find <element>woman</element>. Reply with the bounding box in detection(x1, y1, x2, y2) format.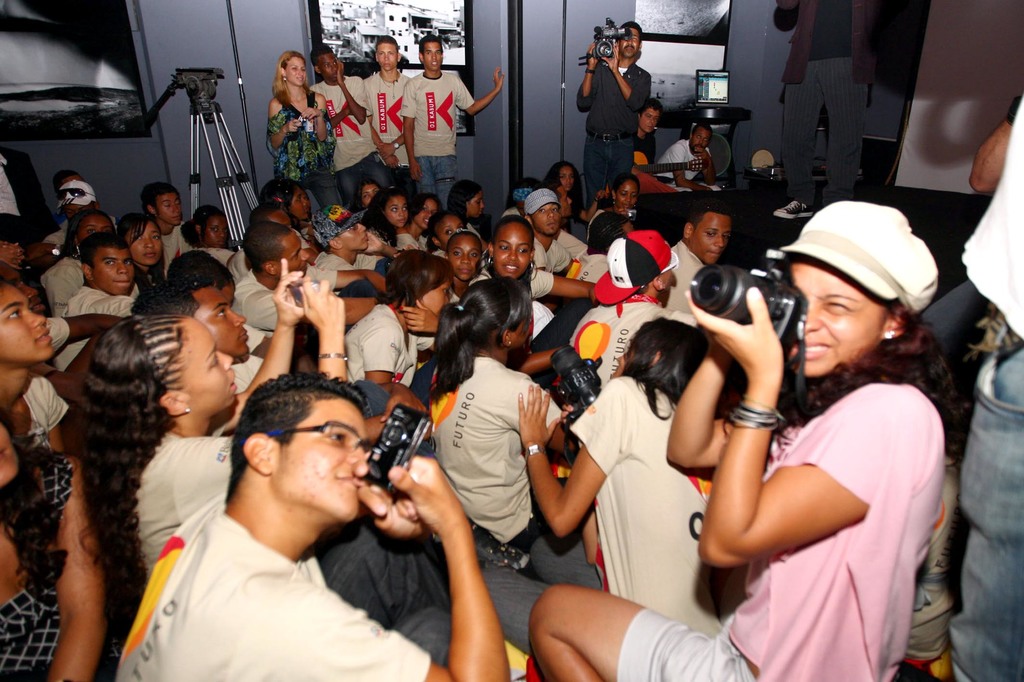
detection(111, 212, 169, 309).
